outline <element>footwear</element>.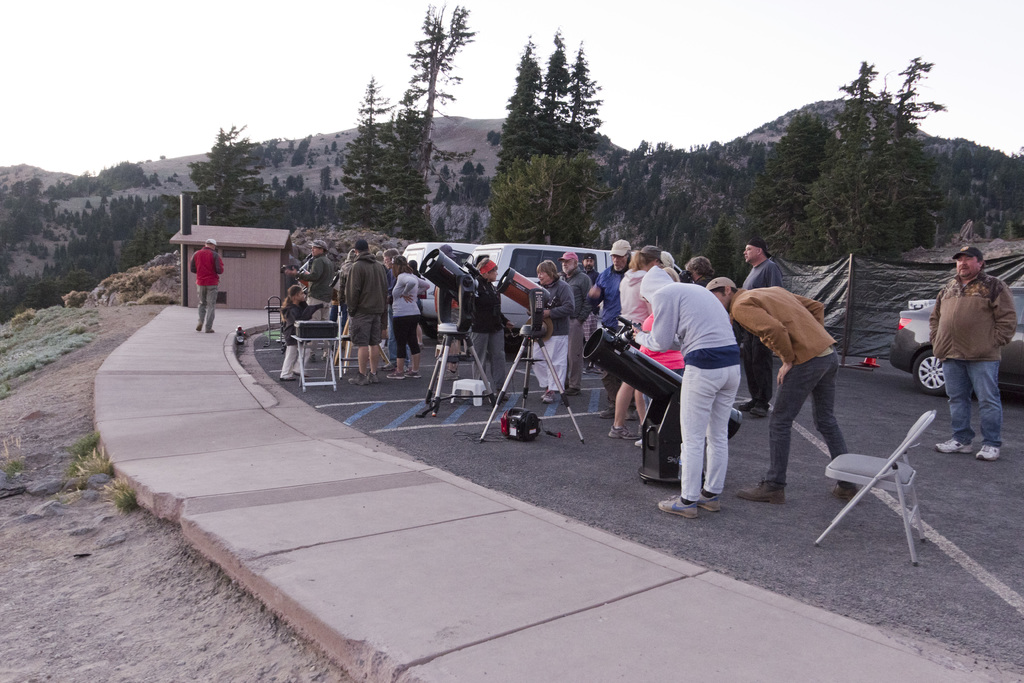
Outline: Rect(634, 440, 647, 450).
